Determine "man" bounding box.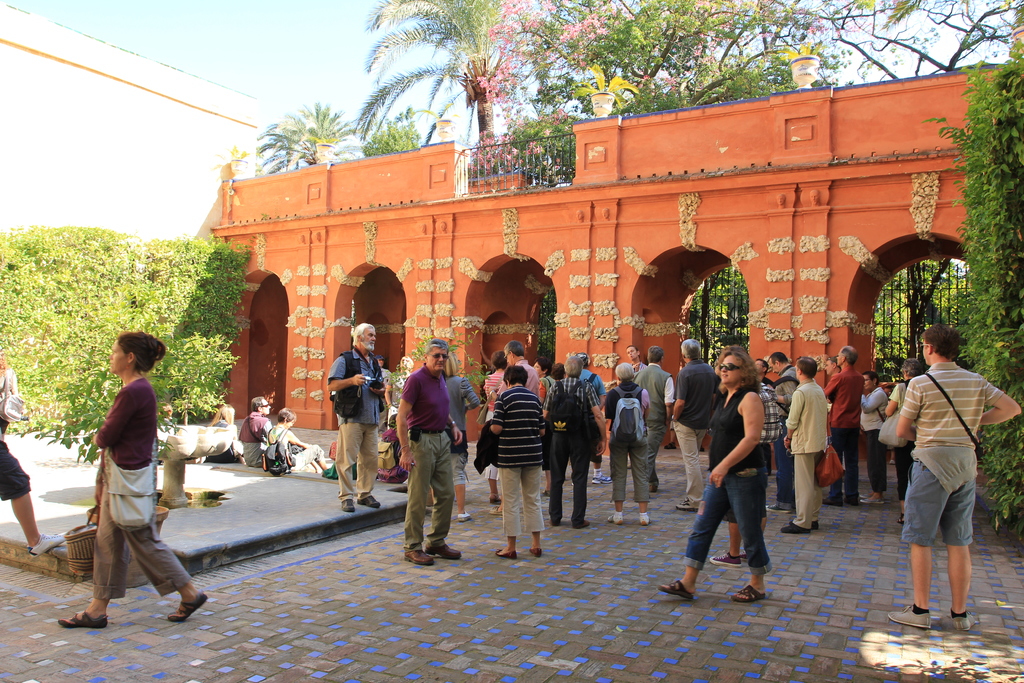
Determined: BBox(764, 351, 800, 513).
